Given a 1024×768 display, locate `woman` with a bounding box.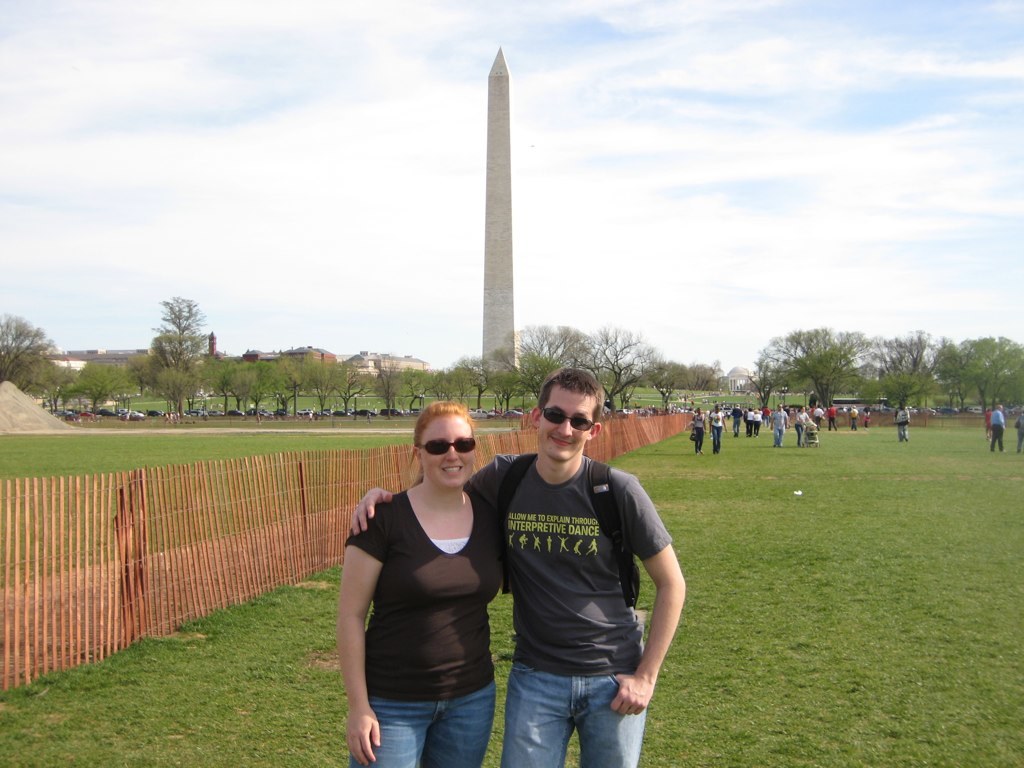
Located: <bbox>708, 406, 726, 455</bbox>.
